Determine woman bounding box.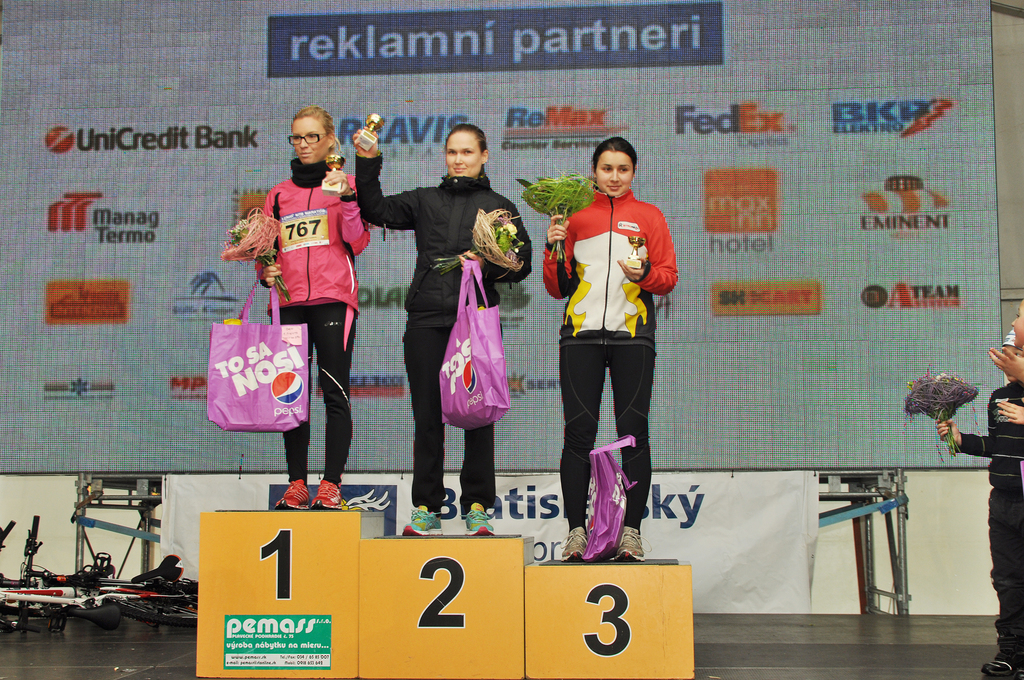
Determined: 217/102/368/511.
